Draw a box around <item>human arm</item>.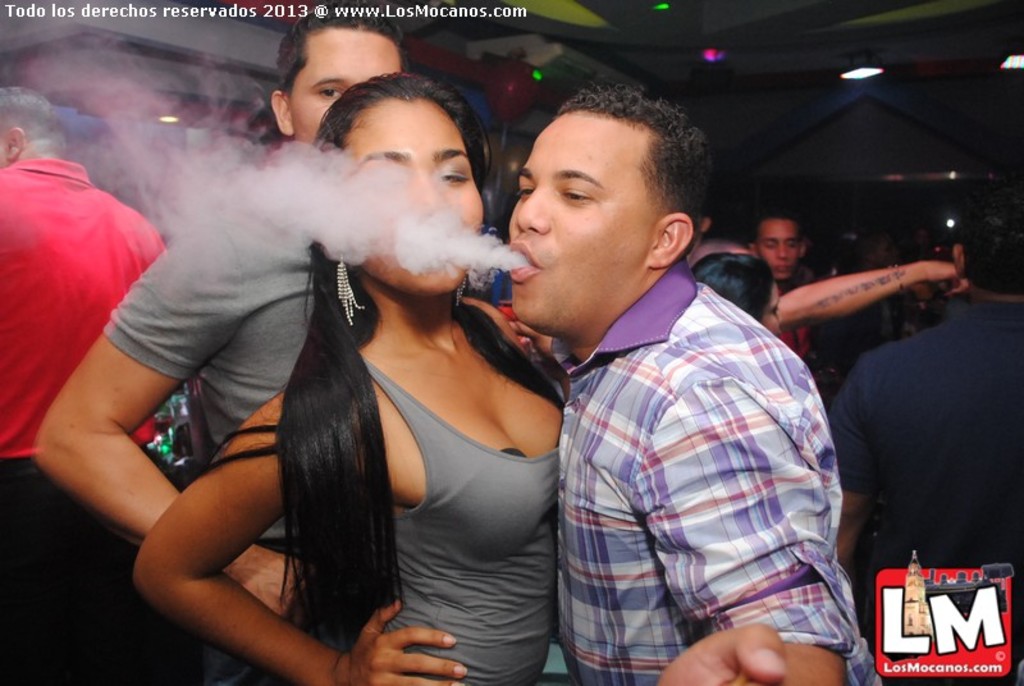
box=[765, 257, 983, 334].
